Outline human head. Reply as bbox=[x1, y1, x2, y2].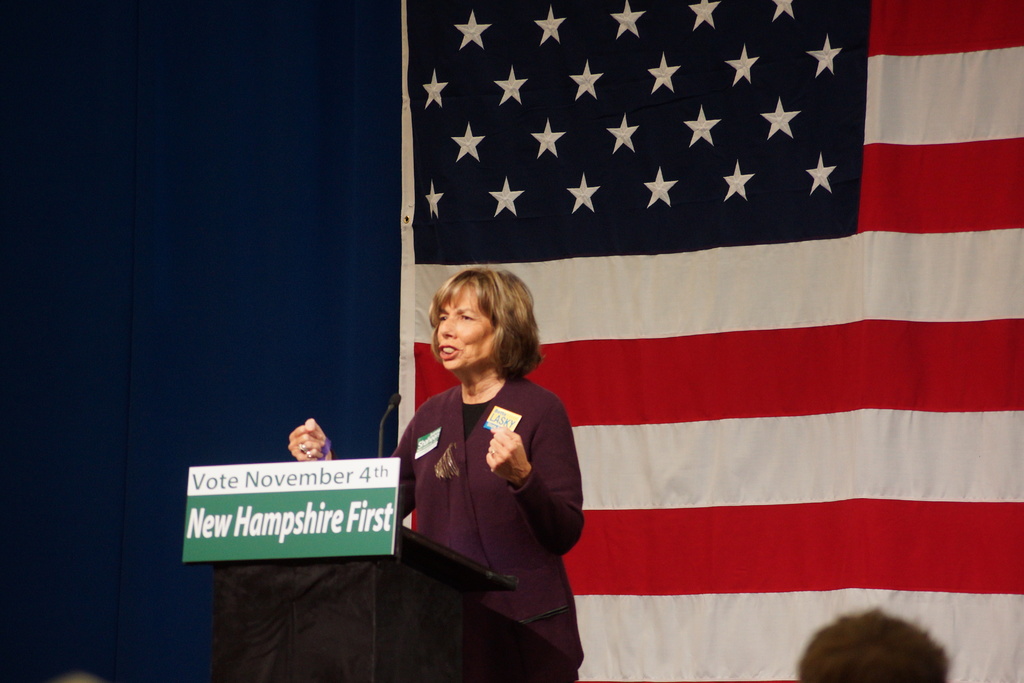
bbox=[795, 609, 942, 682].
